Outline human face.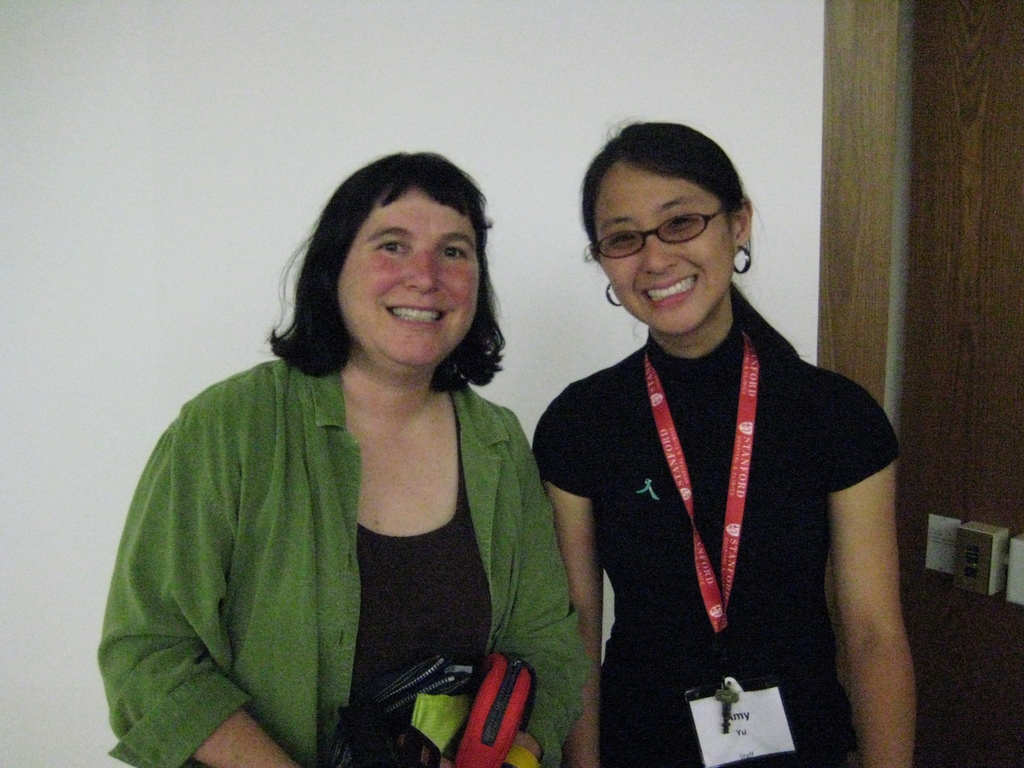
Outline: 340, 189, 481, 368.
